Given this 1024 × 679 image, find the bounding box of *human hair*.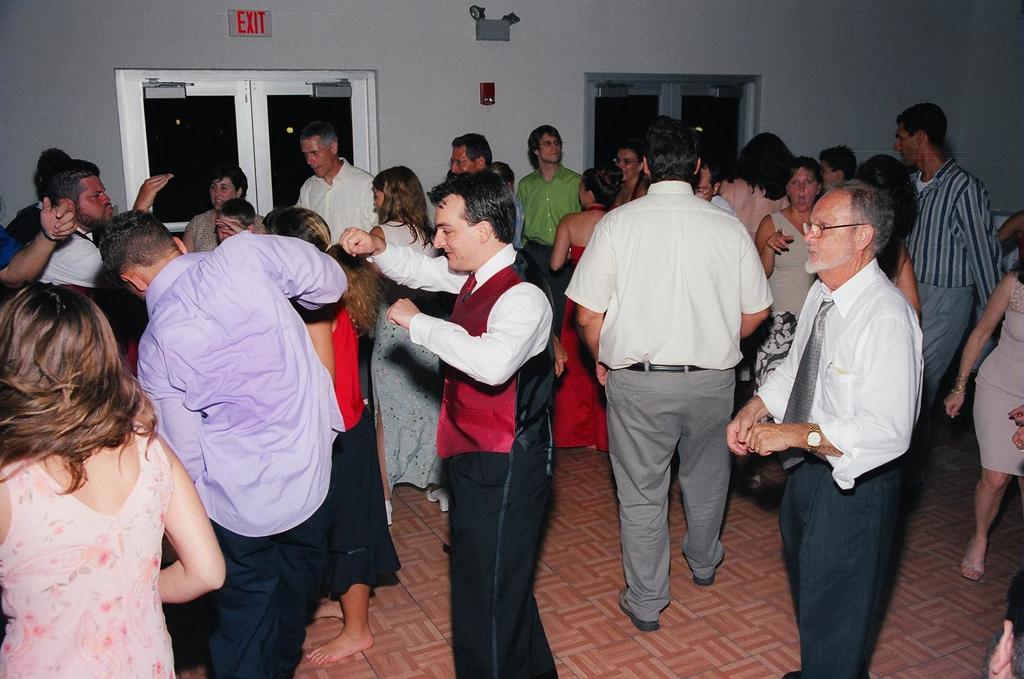
[left=99, top=208, right=176, bottom=280].
